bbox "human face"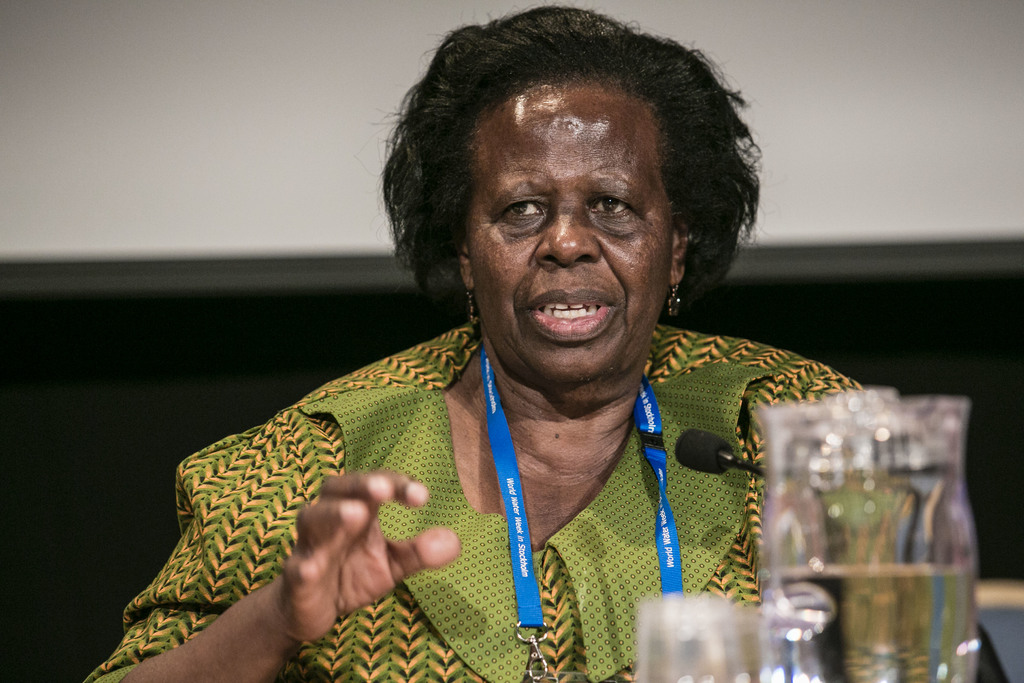
<box>467,90,676,381</box>
